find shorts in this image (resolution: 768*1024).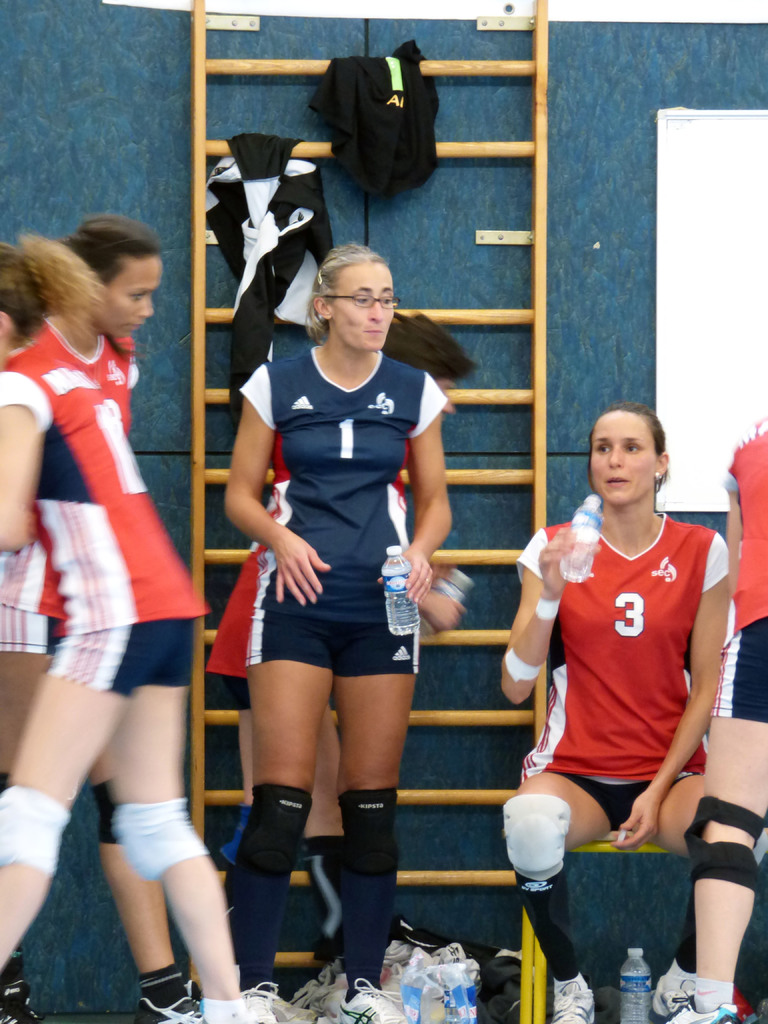
bbox=(51, 616, 200, 700).
